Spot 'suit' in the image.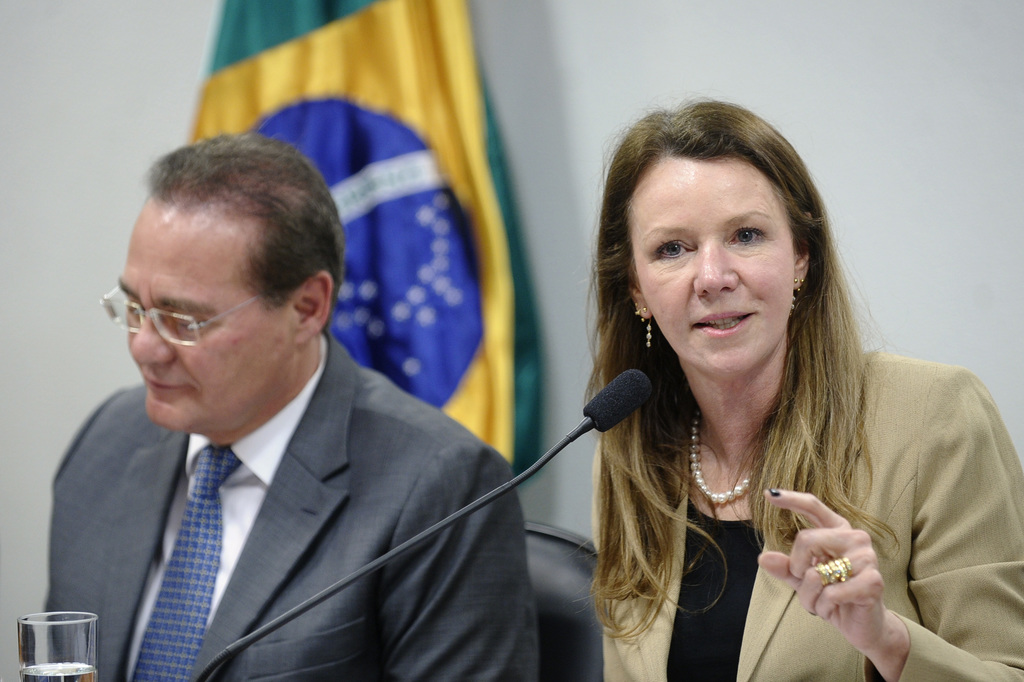
'suit' found at 31, 264, 551, 673.
